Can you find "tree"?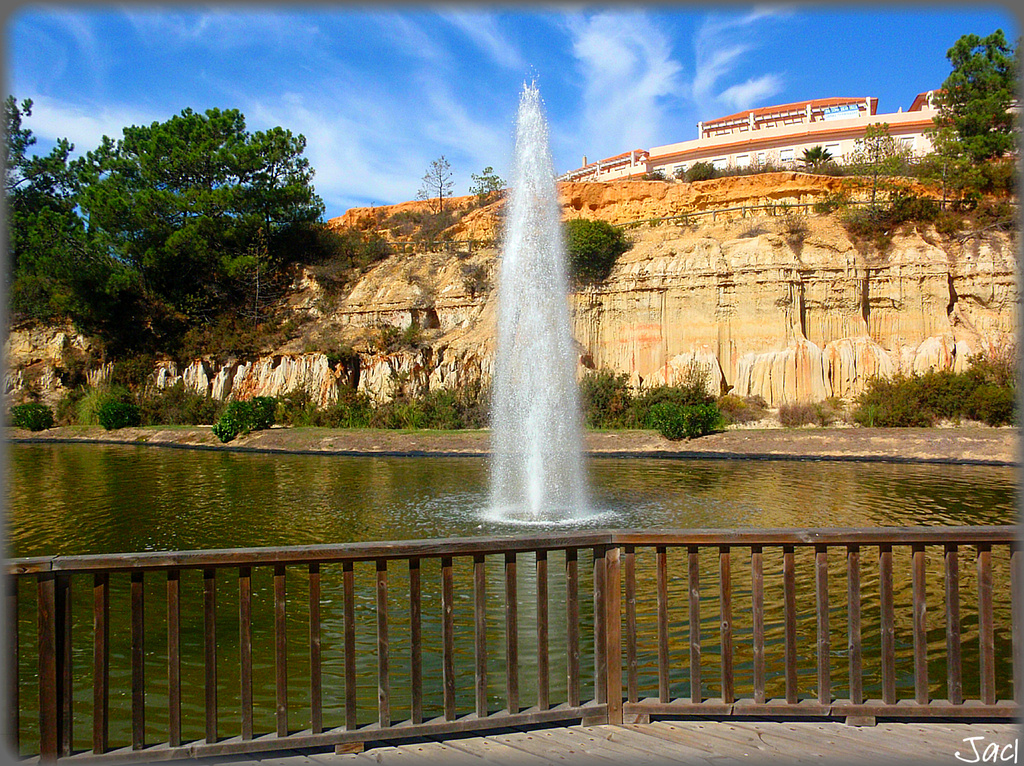
Yes, bounding box: (left=61, top=107, right=326, bottom=312).
